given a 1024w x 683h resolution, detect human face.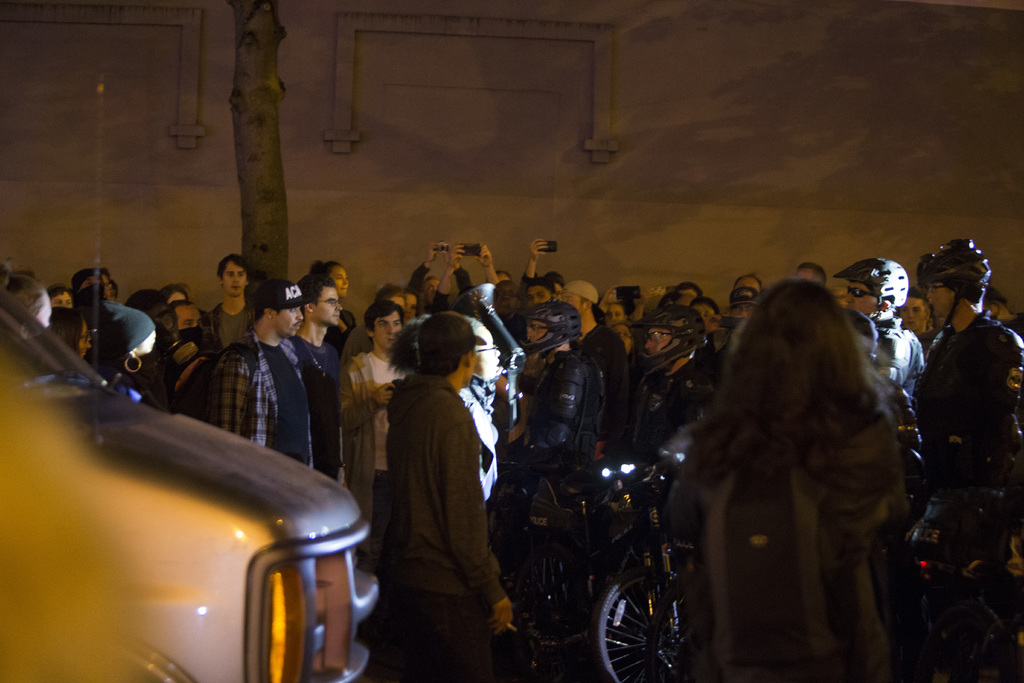
crop(899, 297, 925, 330).
